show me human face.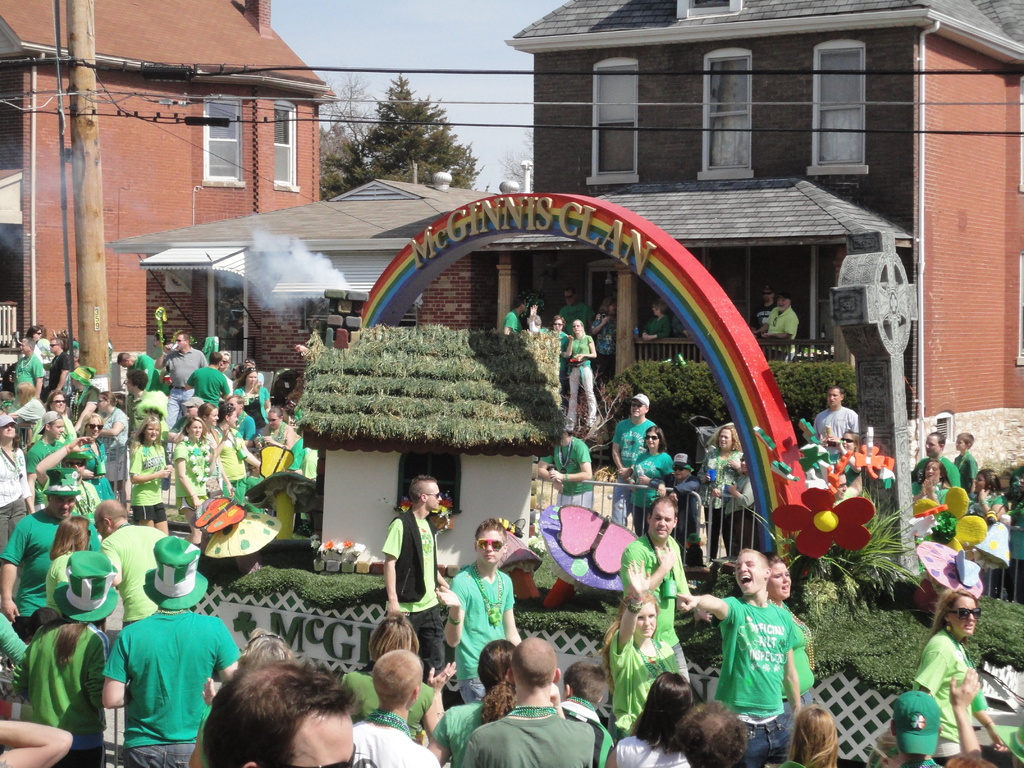
human face is here: 636,600,656,637.
